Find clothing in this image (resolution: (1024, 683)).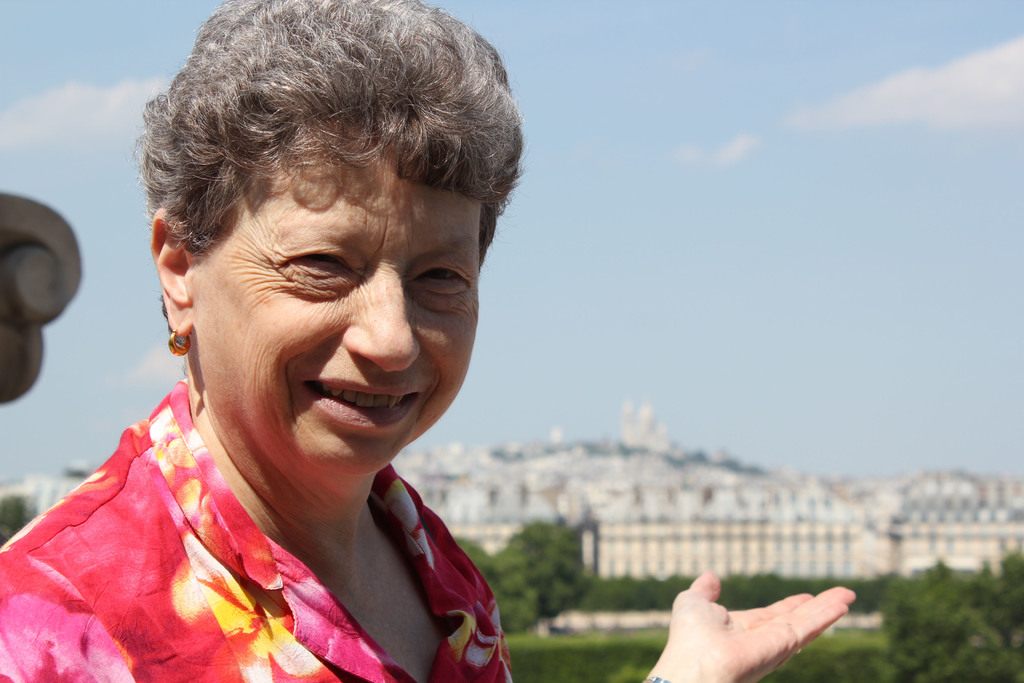
{"x1": 0, "y1": 377, "x2": 514, "y2": 682}.
